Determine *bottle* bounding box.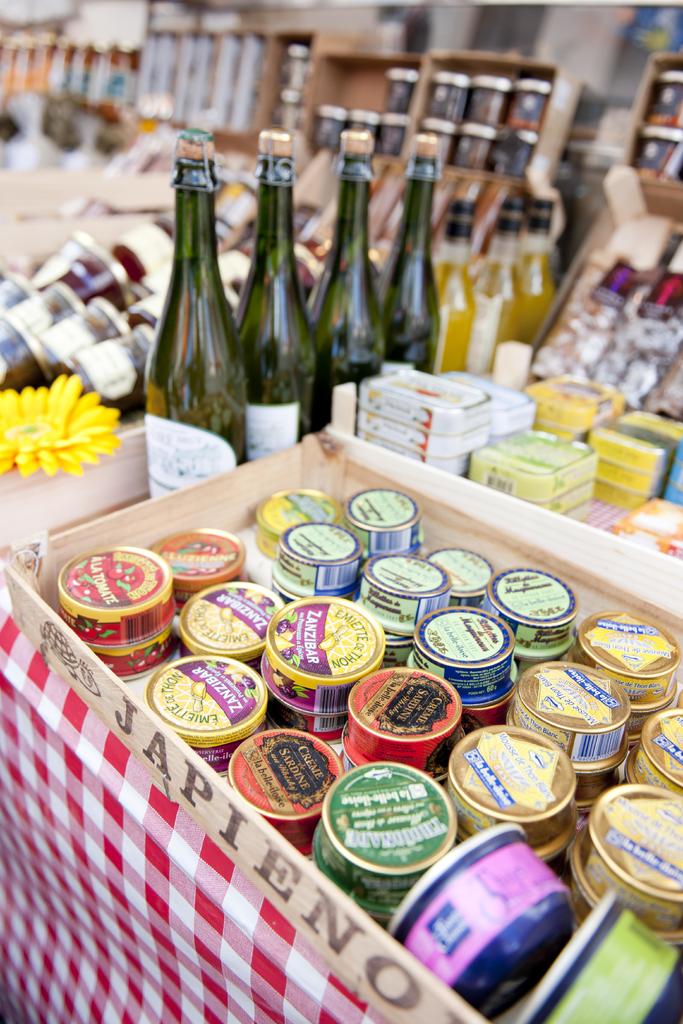
Determined: bbox(477, 198, 527, 371).
